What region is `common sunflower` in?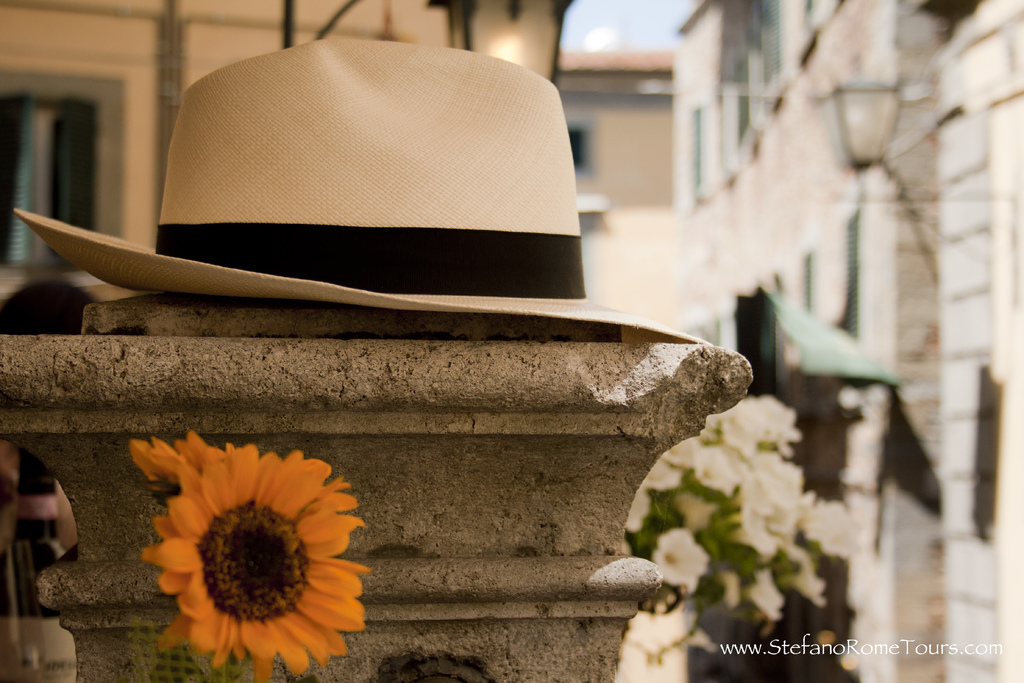
[129, 436, 371, 682].
